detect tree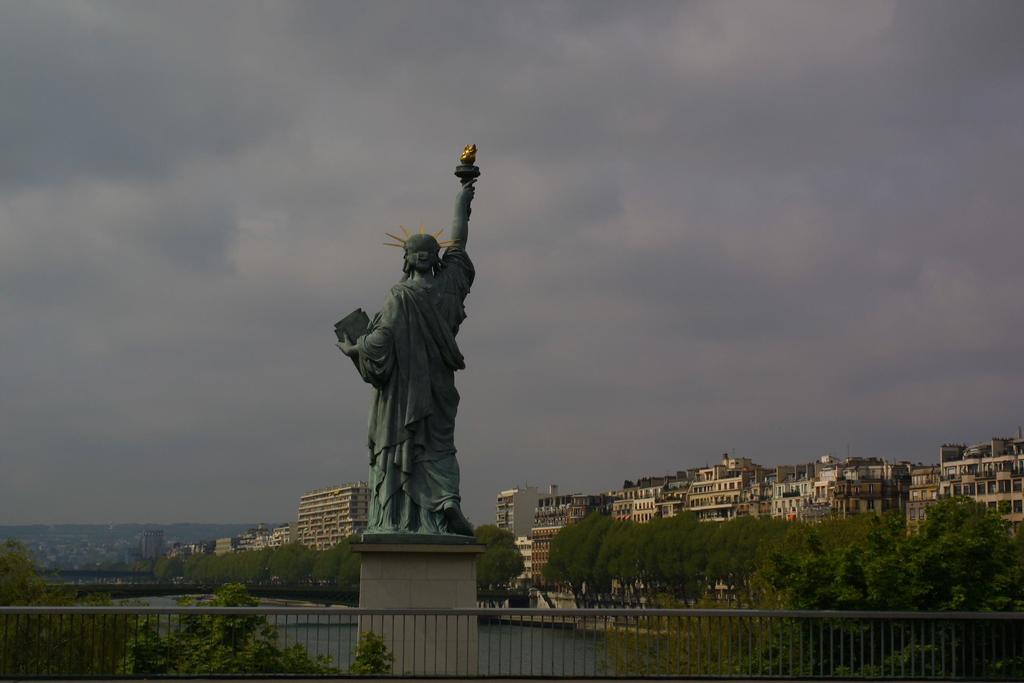
bbox=[730, 507, 806, 629]
